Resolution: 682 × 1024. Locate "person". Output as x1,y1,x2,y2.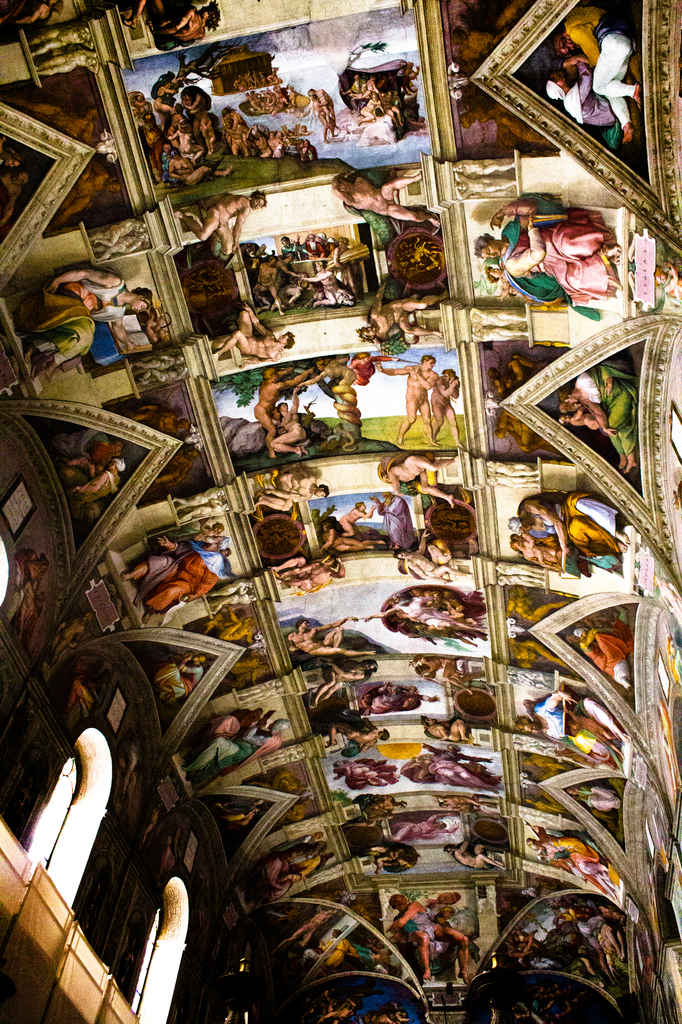
546,61,619,125.
